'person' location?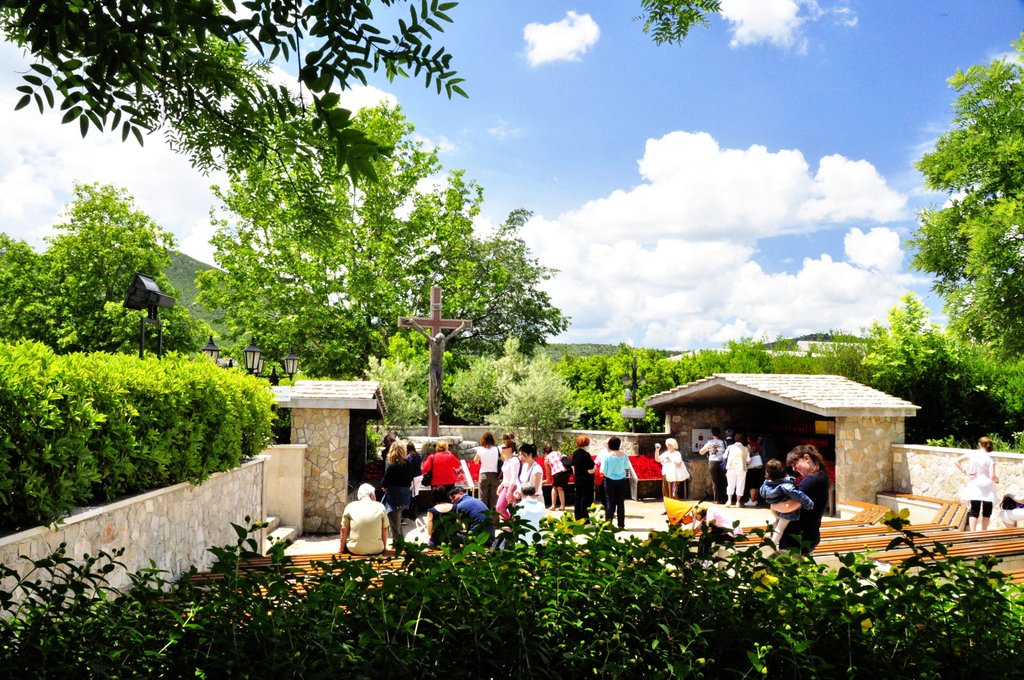
bbox(426, 483, 459, 545)
